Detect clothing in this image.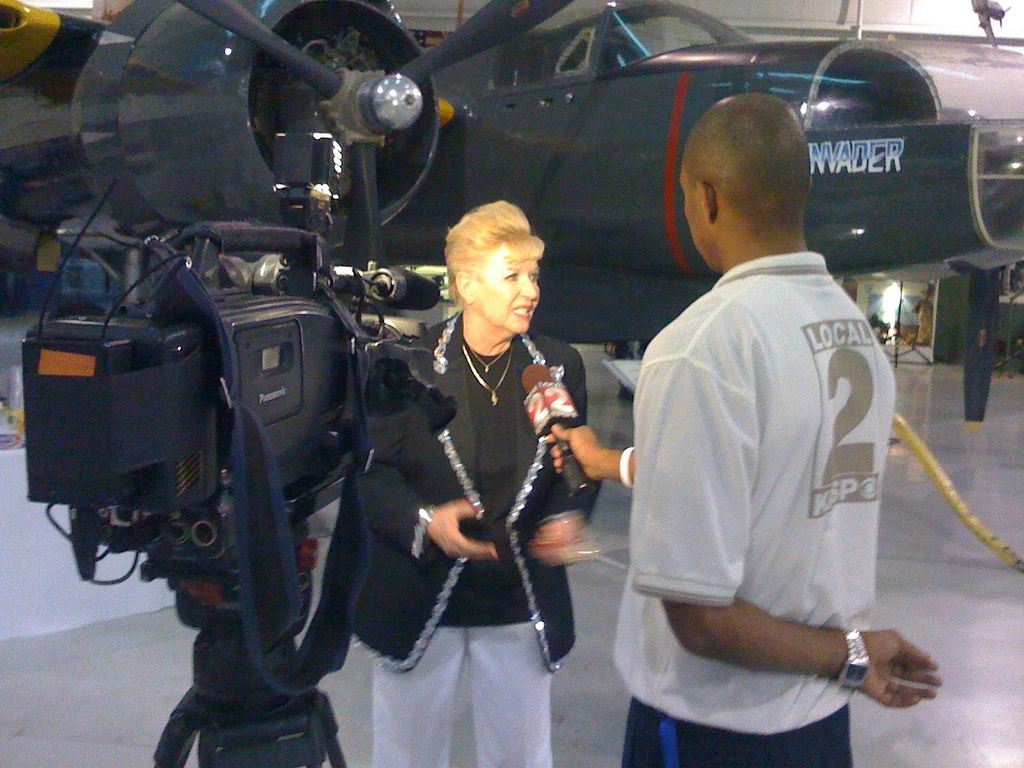
Detection: bbox=[349, 307, 601, 767].
